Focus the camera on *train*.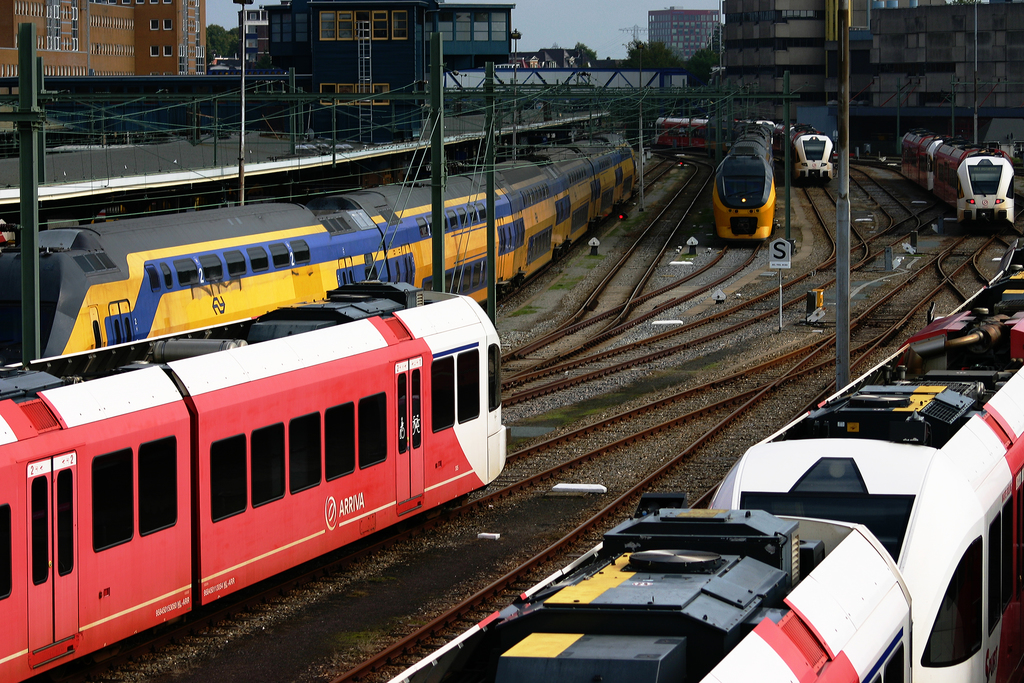
Focus region: bbox=(658, 115, 780, 244).
